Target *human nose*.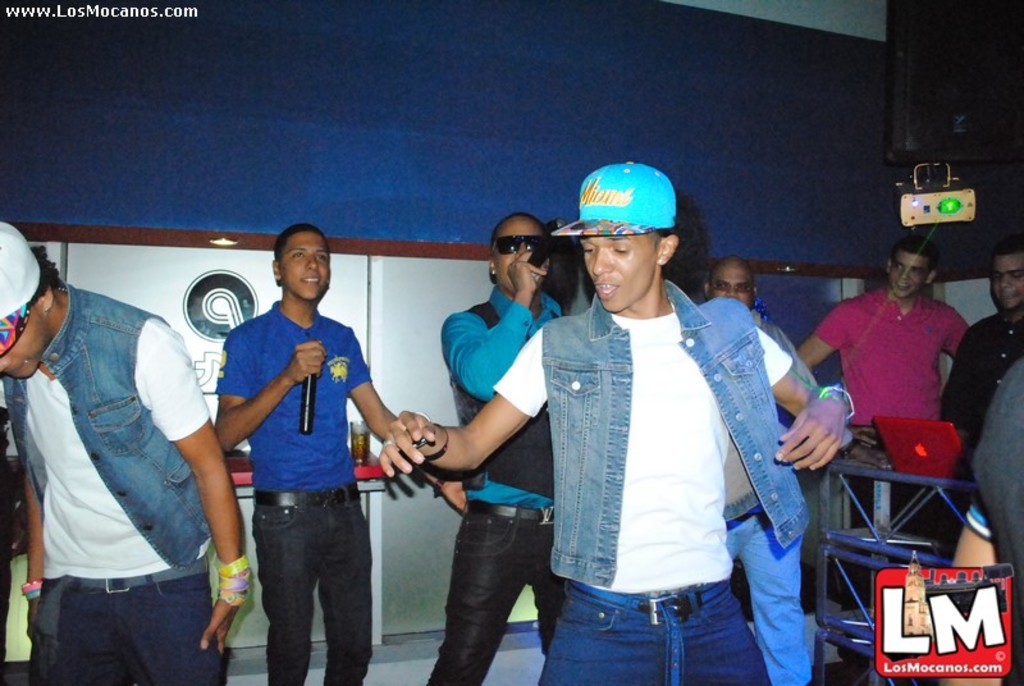
Target region: box(594, 247, 611, 271).
